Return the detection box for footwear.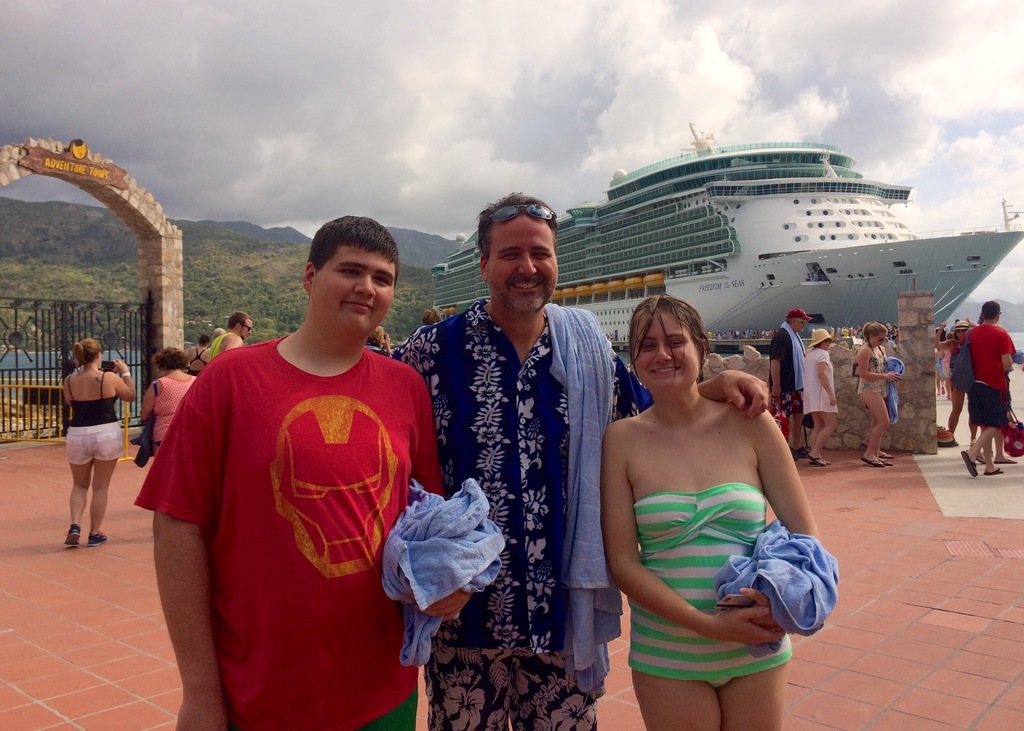
<region>987, 464, 1002, 476</region>.
